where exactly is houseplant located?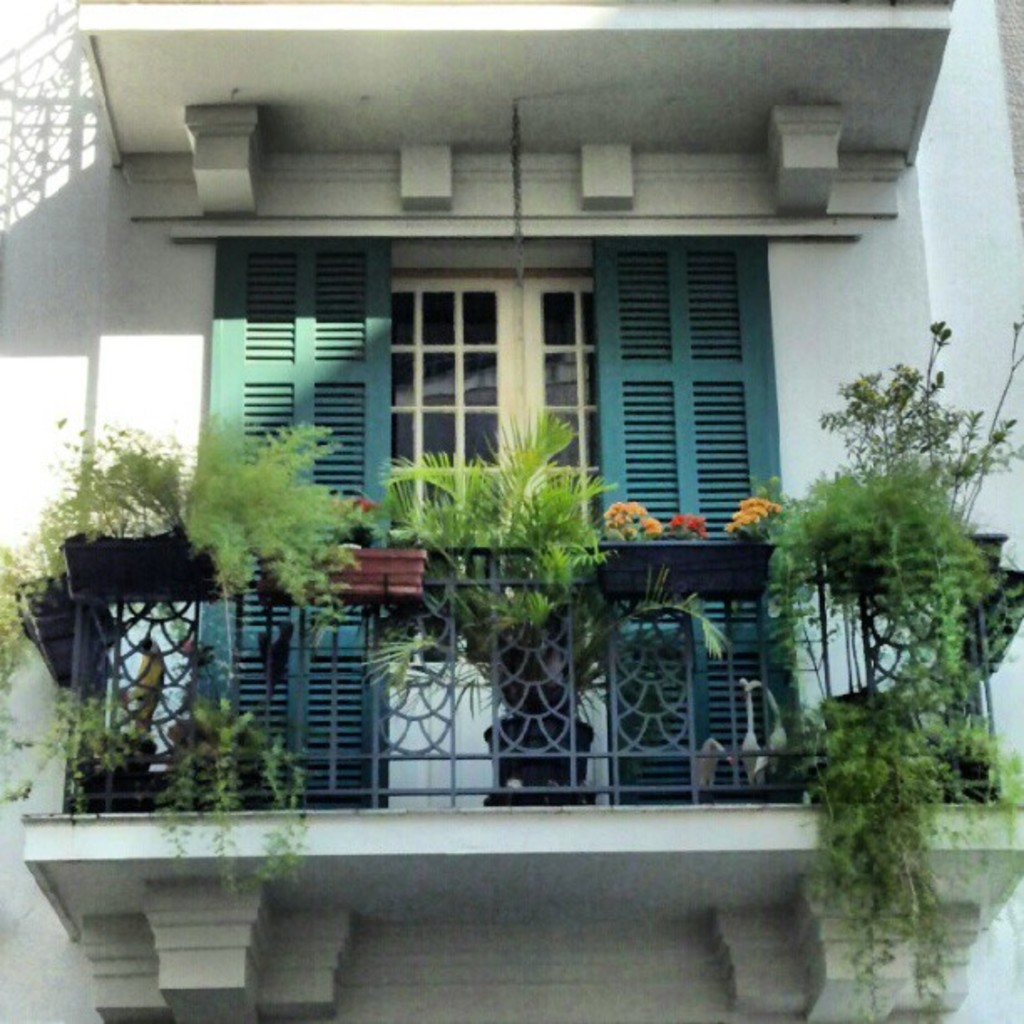
Its bounding box is {"left": 241, "top": 517, "right": 438, "bottom": 596}.
